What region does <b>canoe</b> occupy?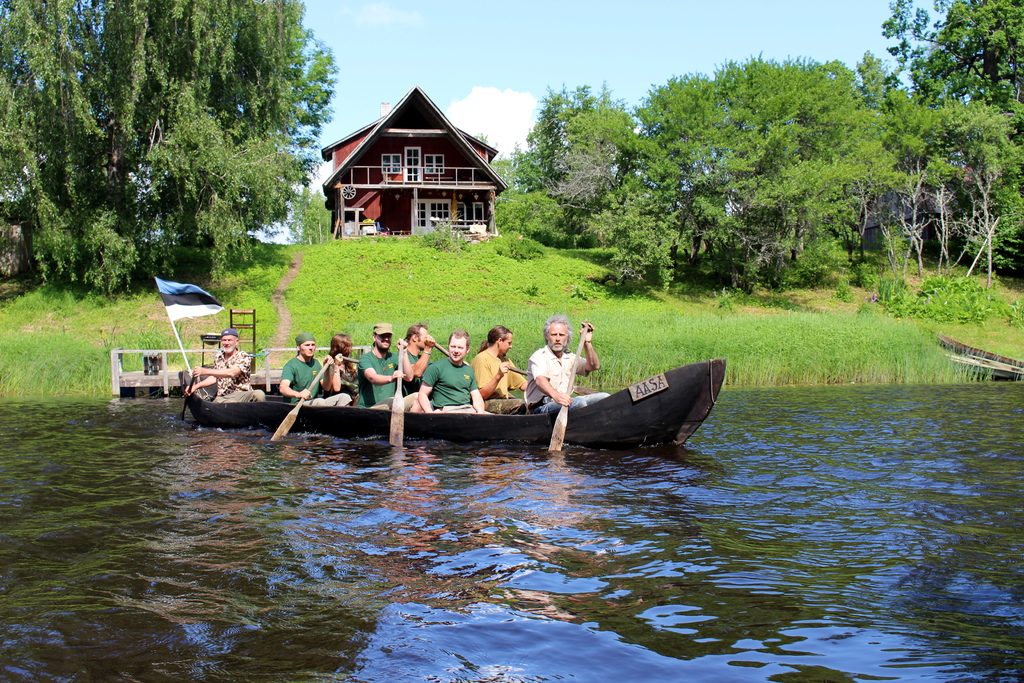
[942, 353, 1023, 386].
